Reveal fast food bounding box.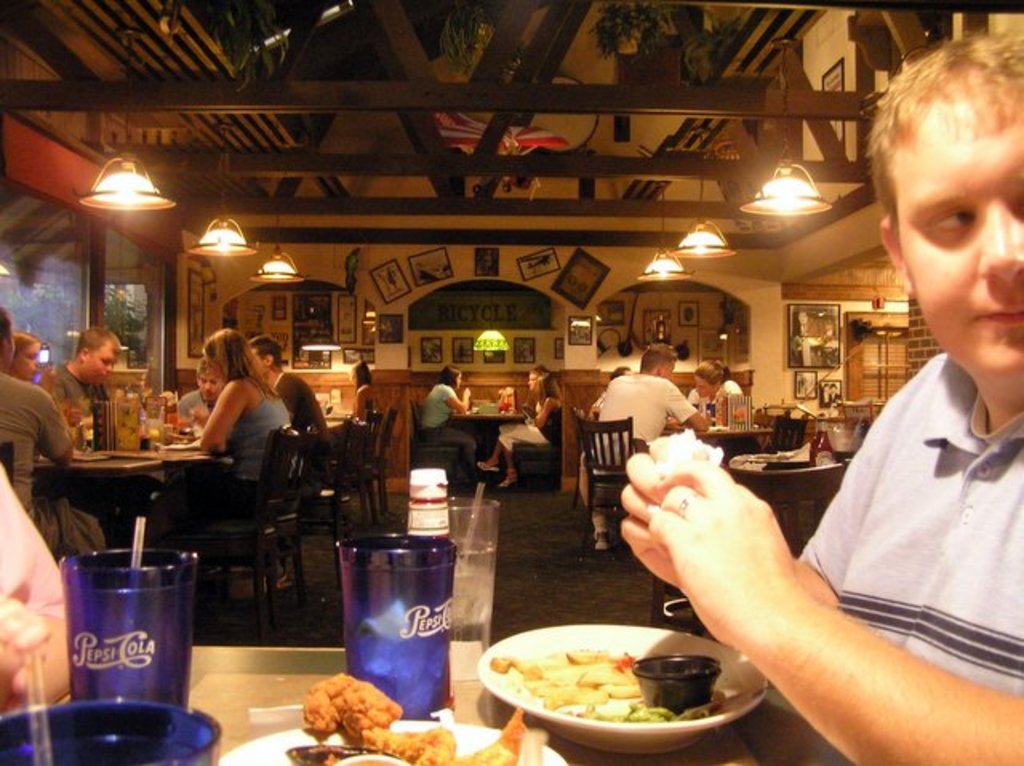
Revealed: box=[490, 632, 707, 707].
